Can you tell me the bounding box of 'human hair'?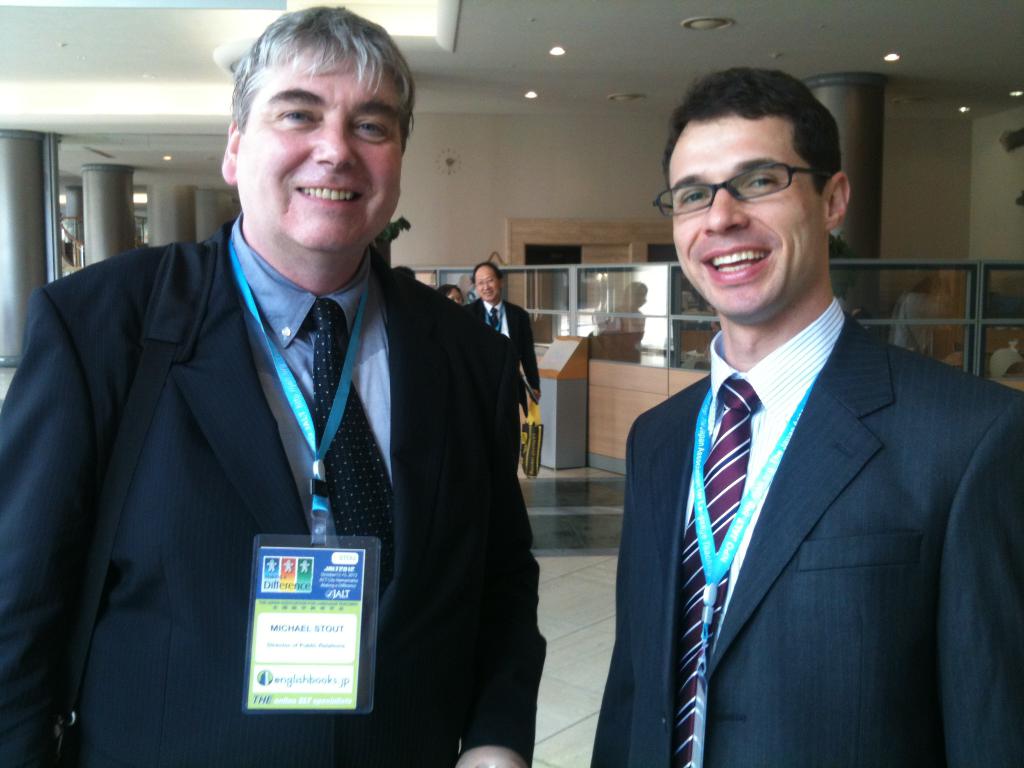
locate(662, 65, 844, 198).
